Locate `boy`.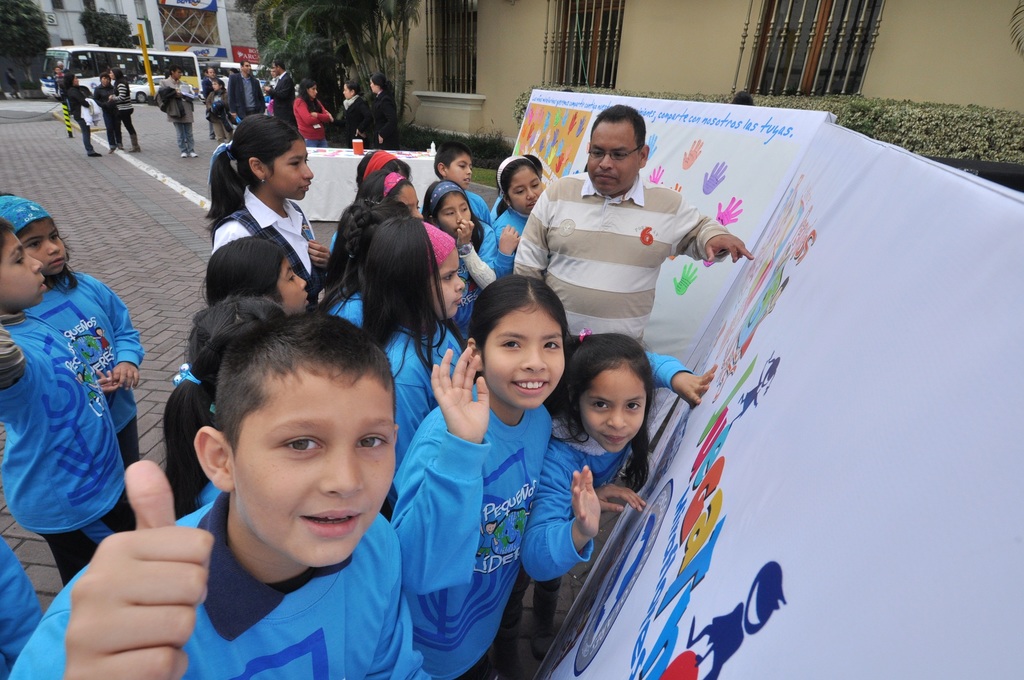
Bounding box: [416, 139, 499, 232].
